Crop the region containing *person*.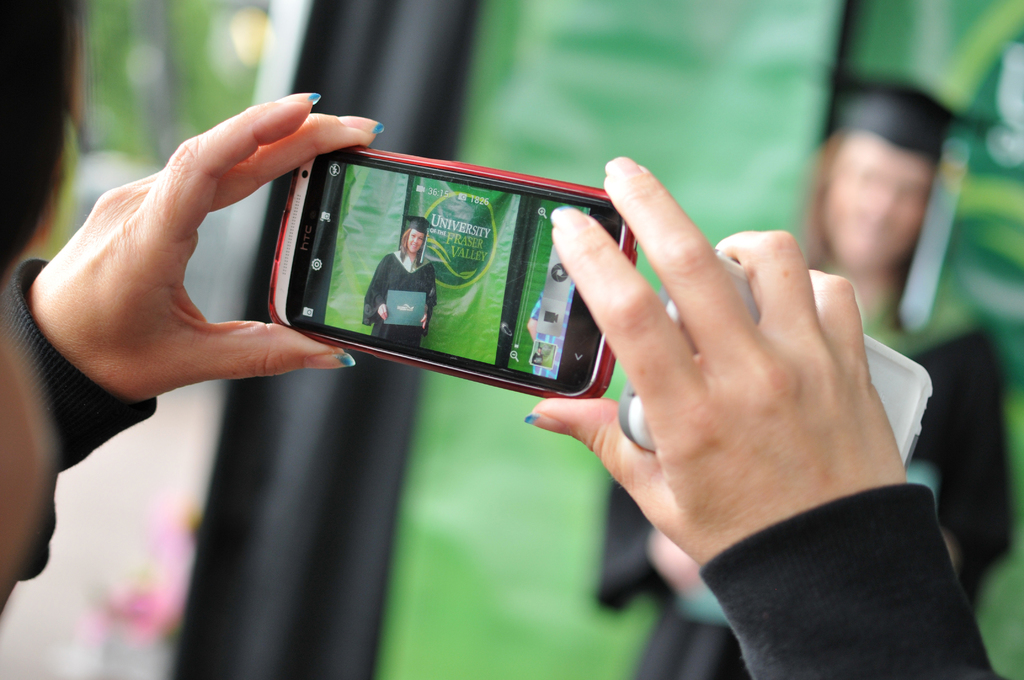
Crop region: {"left": 362, "top": 208, "right": 434, "bottom": 350}.
